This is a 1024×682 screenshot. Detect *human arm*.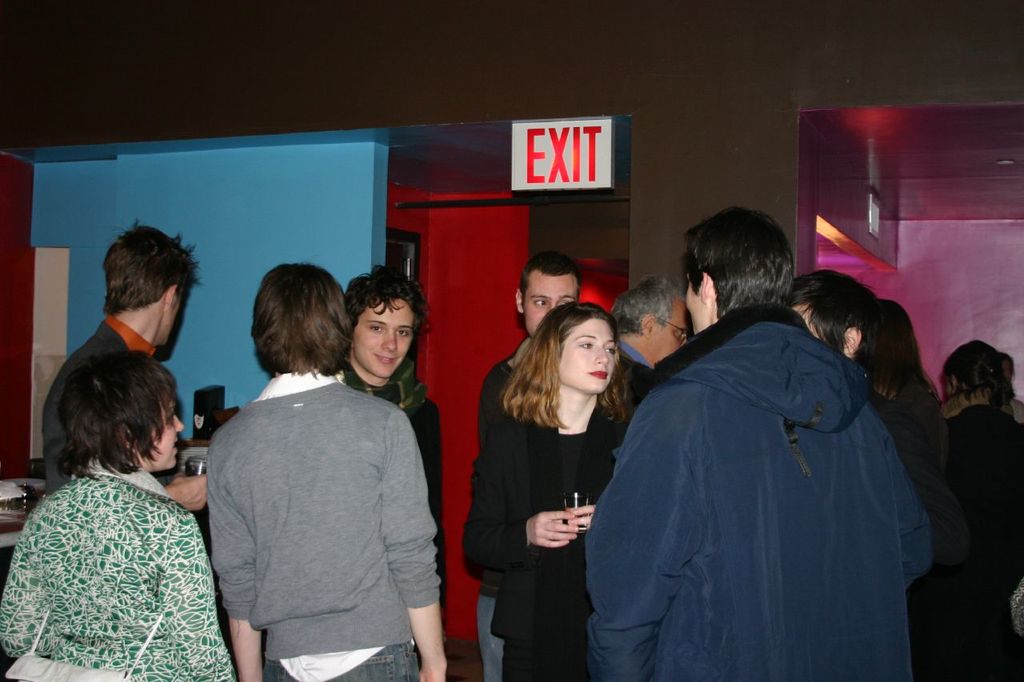
155 509 234 681.
